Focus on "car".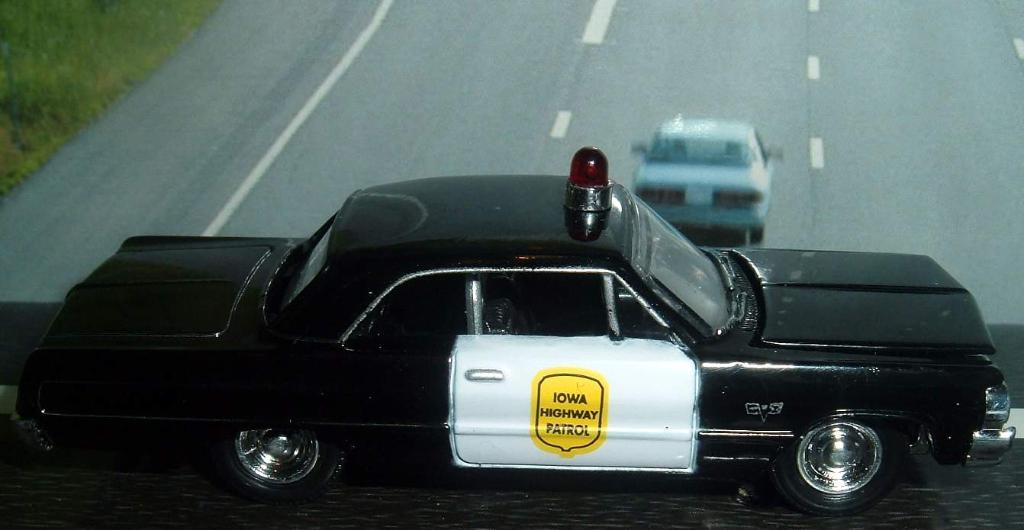
Focused at <box>633,115,773,246</box>.
